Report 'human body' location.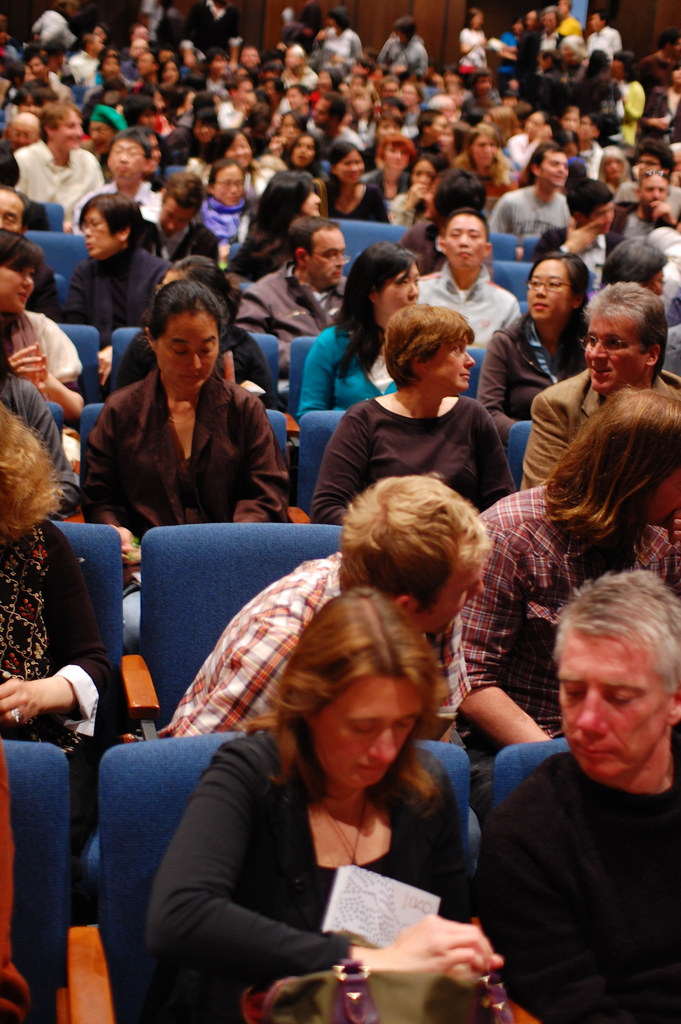
Report: 452:129:502:187.
